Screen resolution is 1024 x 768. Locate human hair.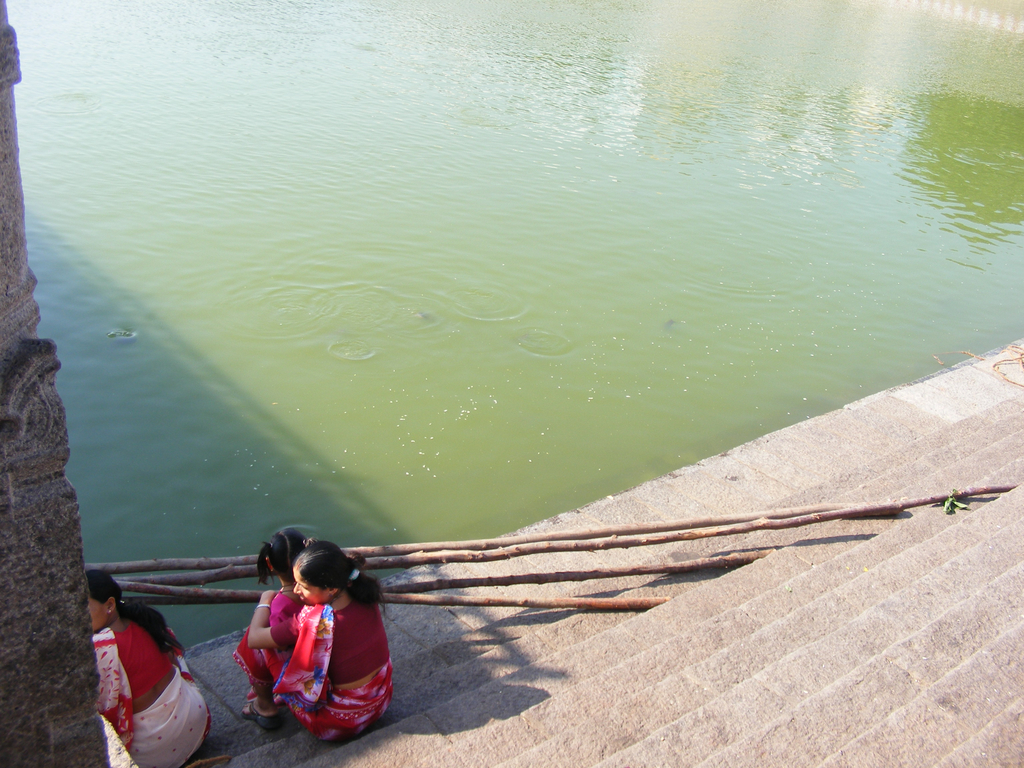
Rect(292, 536, 387, 612).
